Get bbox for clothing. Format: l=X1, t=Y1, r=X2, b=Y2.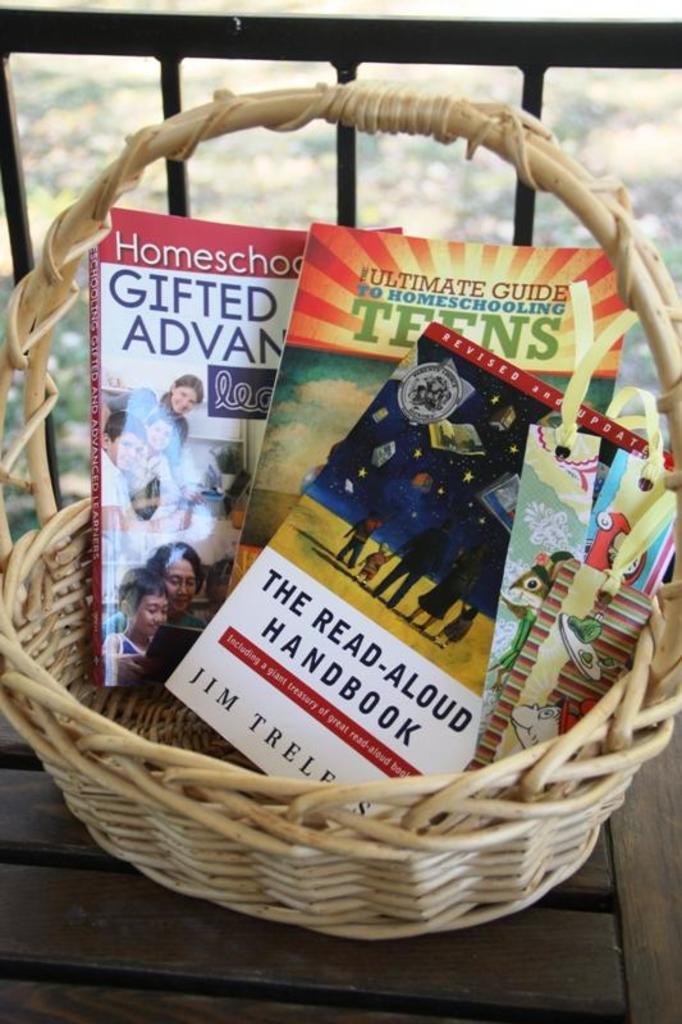
l=416, t=561, r=484, b=621.
